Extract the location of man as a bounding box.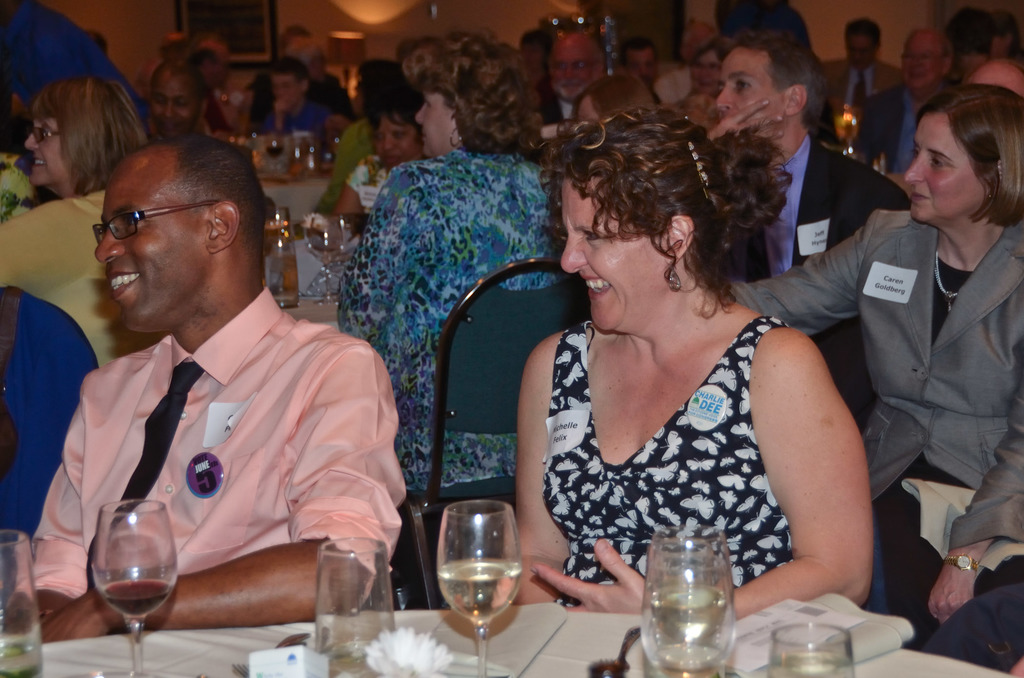
(700,45,900,375).
